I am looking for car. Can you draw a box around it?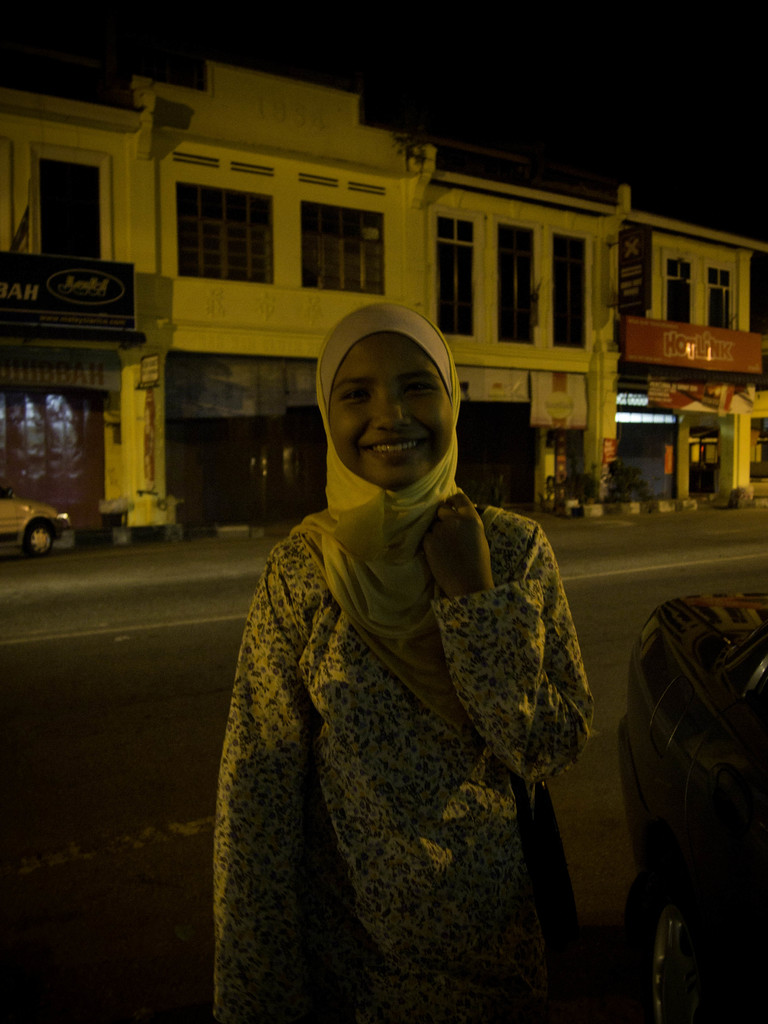
Sure, the bounding box is (left=616, top=588, right=767, bottom=1023).
